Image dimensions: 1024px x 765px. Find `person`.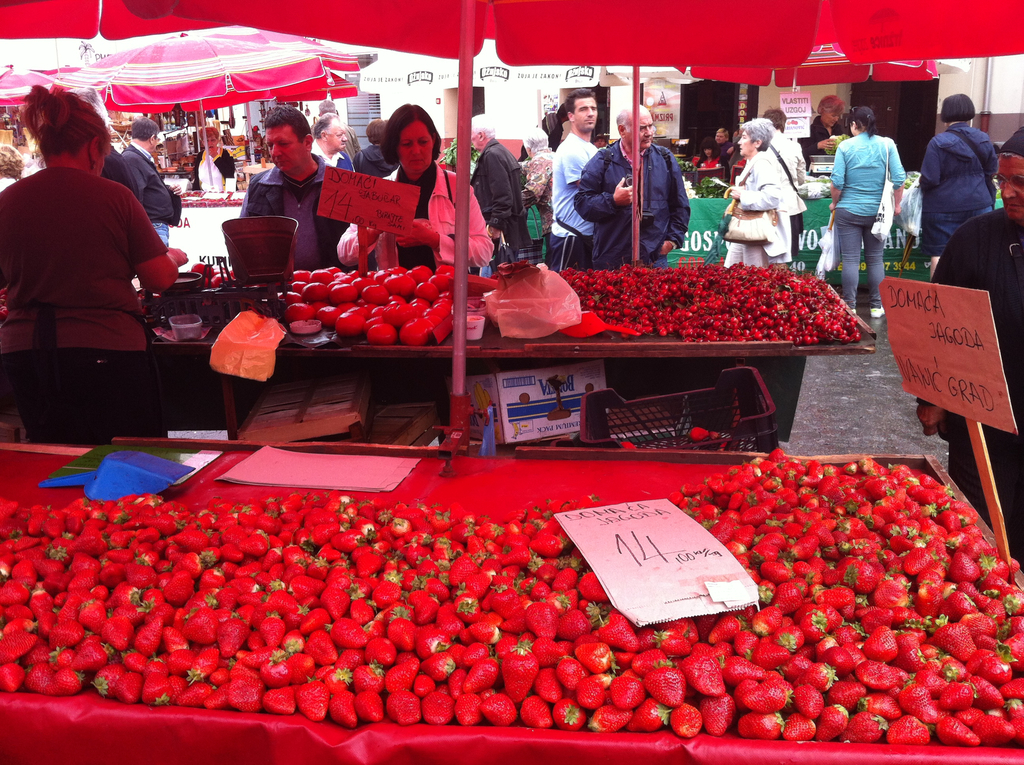
[721,115,791,262].
